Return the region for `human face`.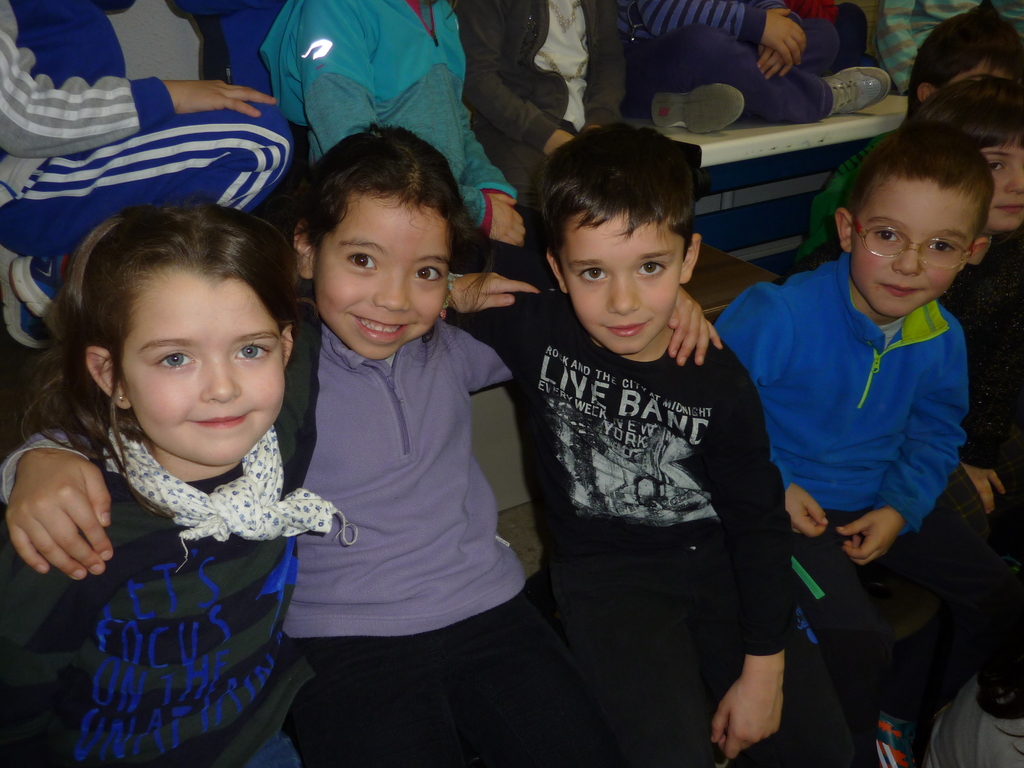
pyautogui.locateOnScreen(316, 202, 453, 356).
